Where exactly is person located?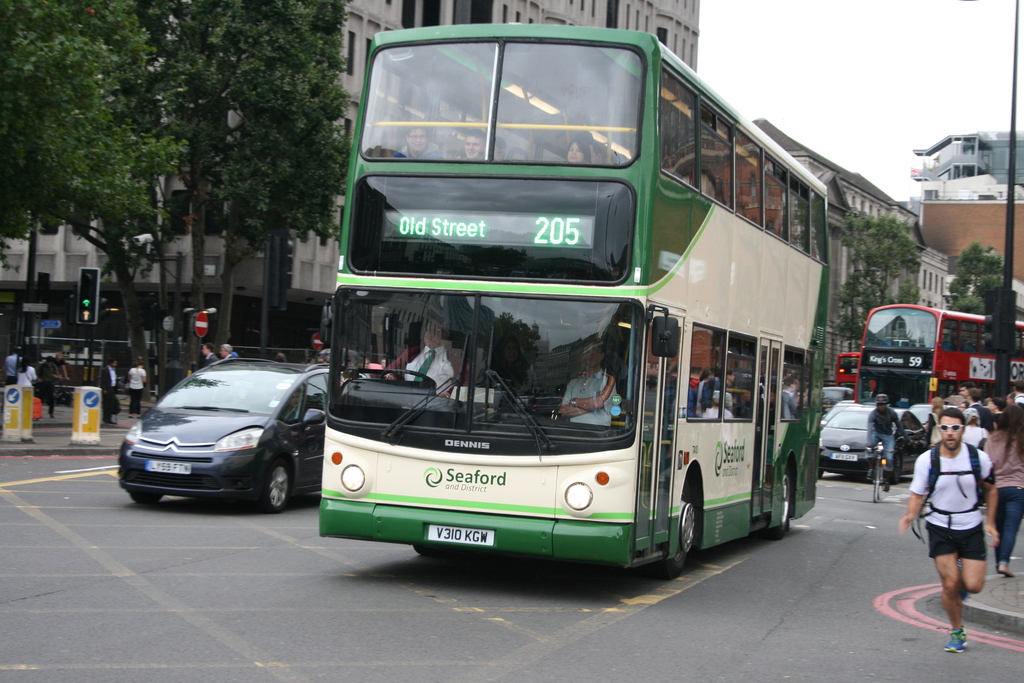
Its bounding box is region(30, 360, 59, 415).
